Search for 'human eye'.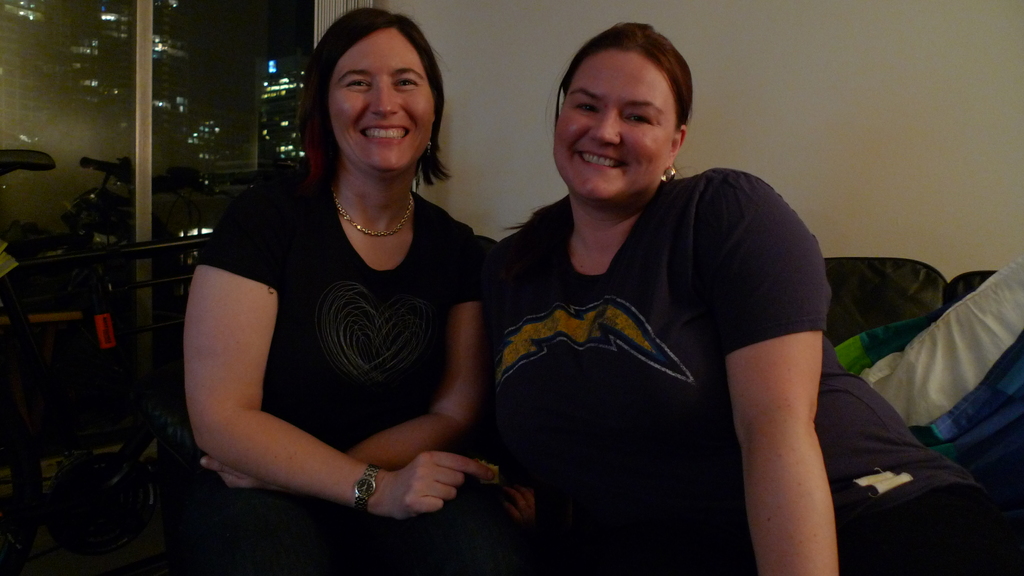
Found at <region>394, 76, 425, 88</region>.
